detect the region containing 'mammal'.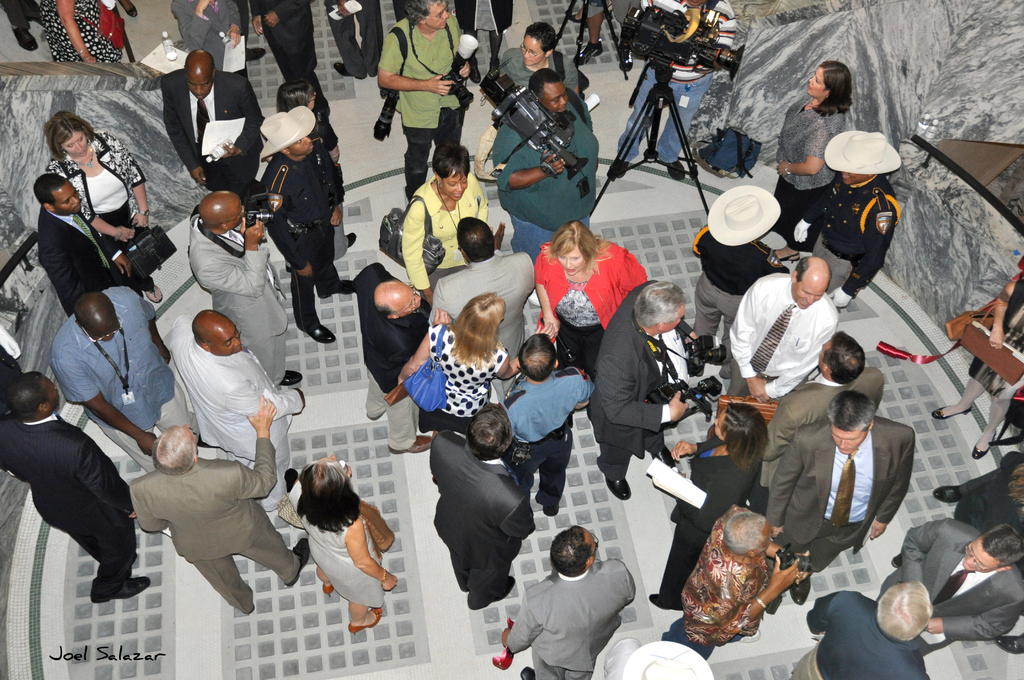
crop(793, 129, 900, 308).
